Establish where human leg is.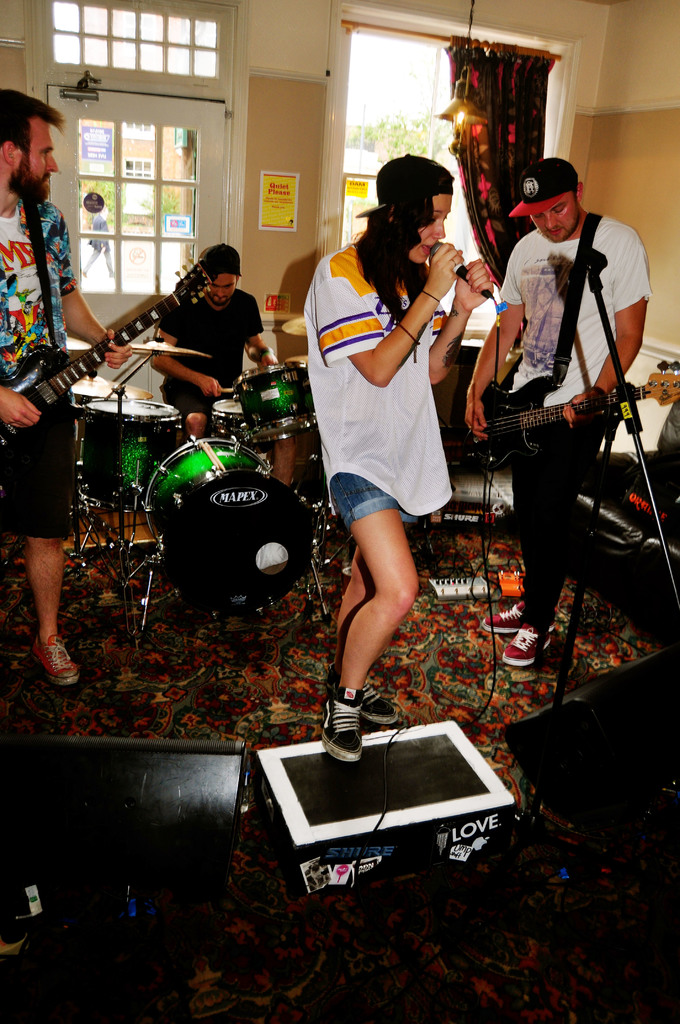
Established at detection(11, 376, 81, 685).
